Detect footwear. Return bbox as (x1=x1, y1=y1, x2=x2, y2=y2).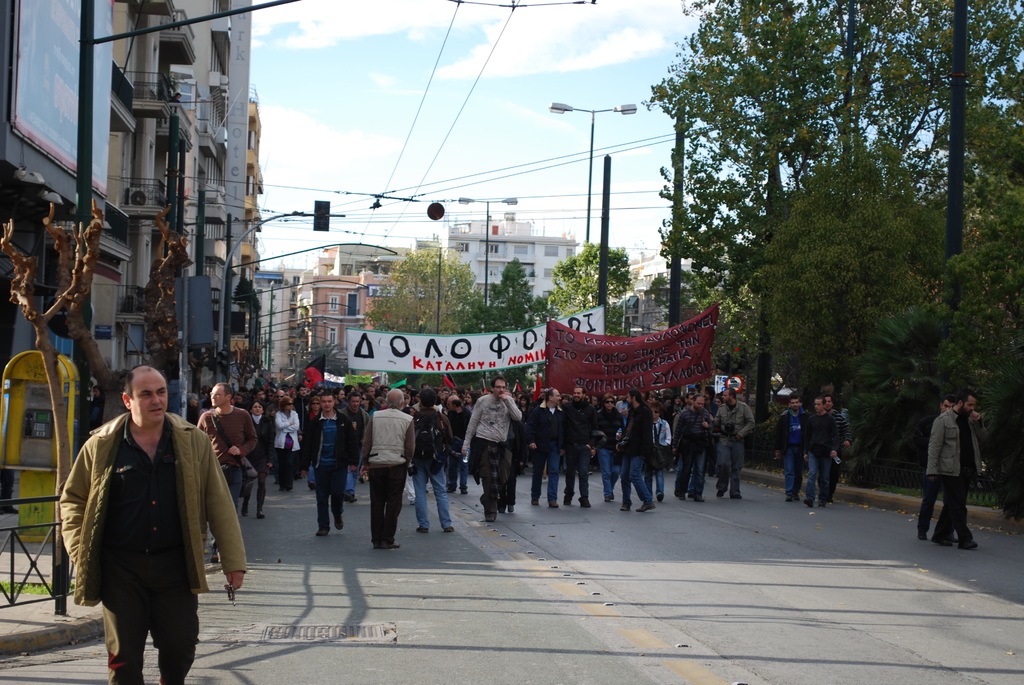
(x1=820, y1=501, x2=824, y2=507).
